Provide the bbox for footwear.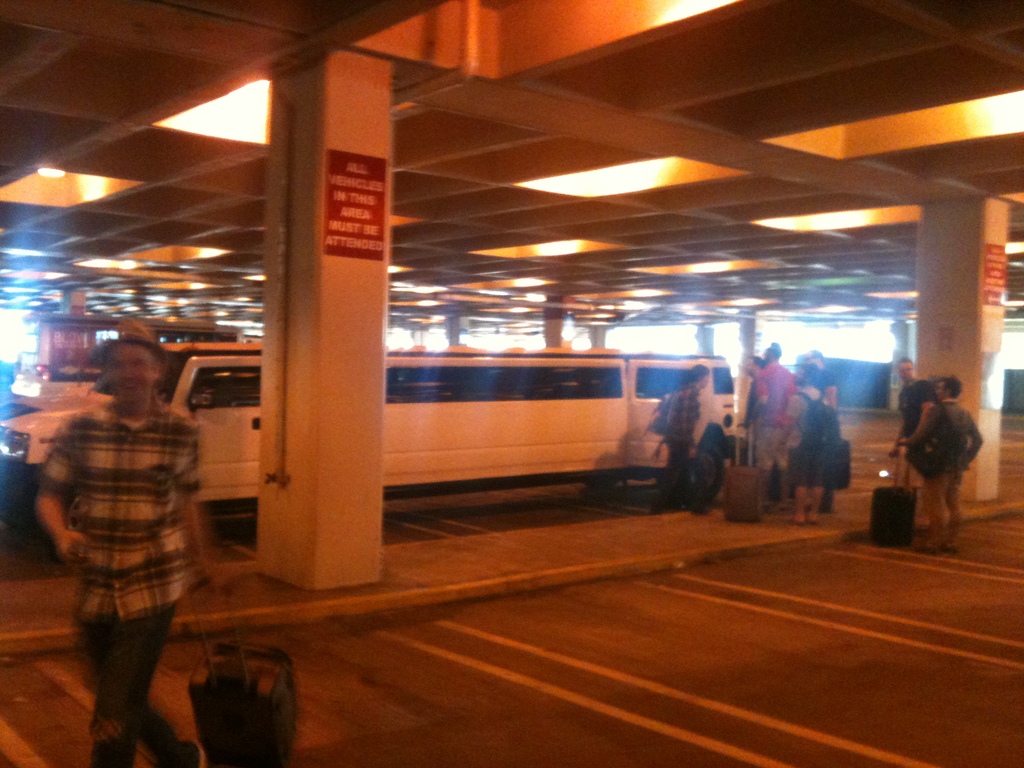
x1=159 y1=741 x2=201 y2=767.
